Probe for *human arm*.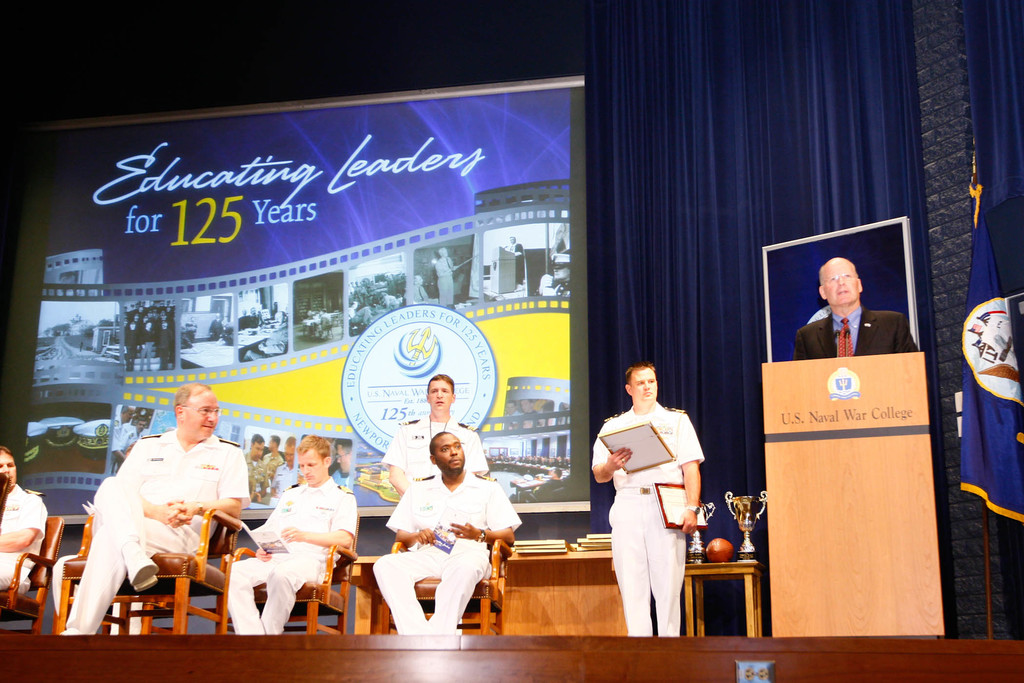
Probe result: Rect(163, 450, 244, 520).
